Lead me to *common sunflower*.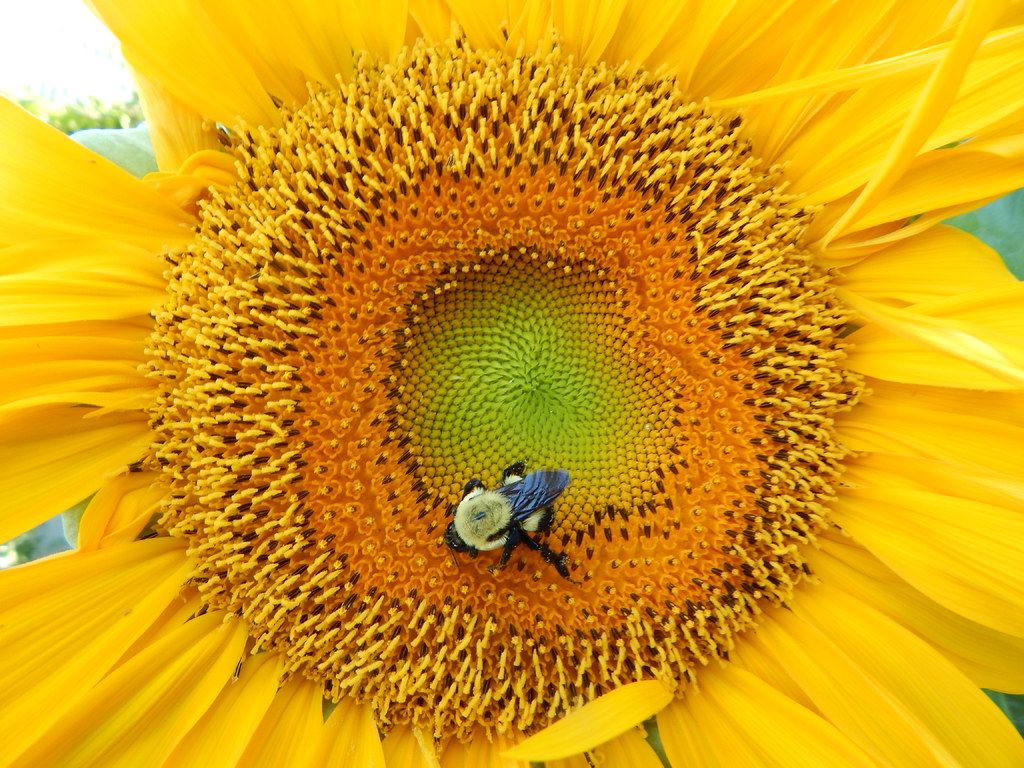
Lead to locate(0, 0, 1023, 767).
